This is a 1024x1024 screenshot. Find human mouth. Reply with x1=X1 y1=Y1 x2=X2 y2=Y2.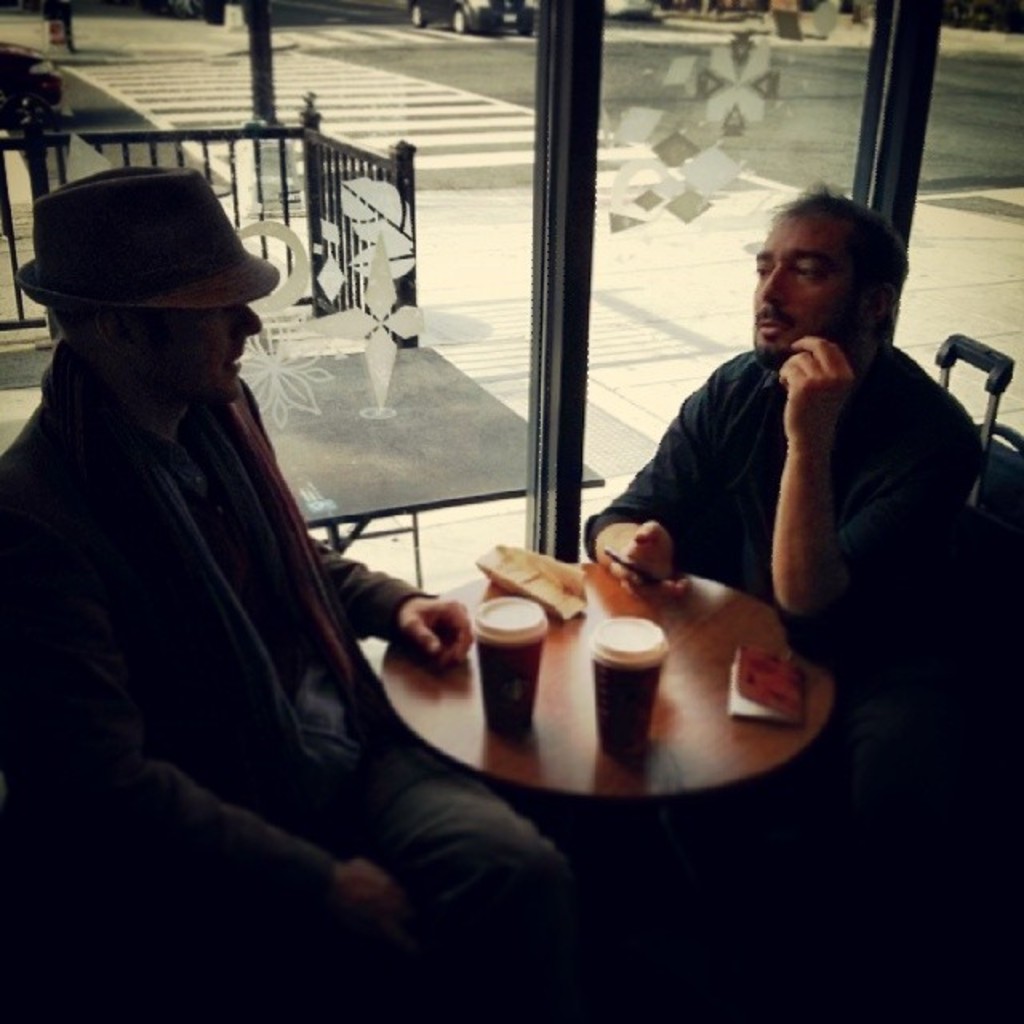
x1=754 y1=322 x2=794 y2=336.
